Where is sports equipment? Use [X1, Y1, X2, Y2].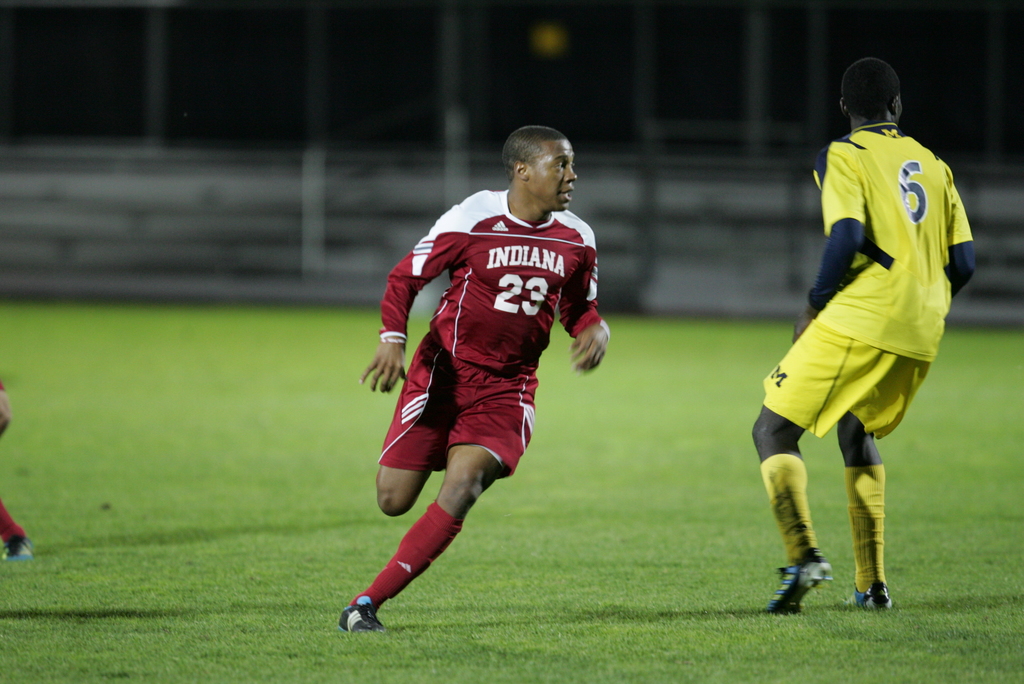
[761, 544, 831, 612].
